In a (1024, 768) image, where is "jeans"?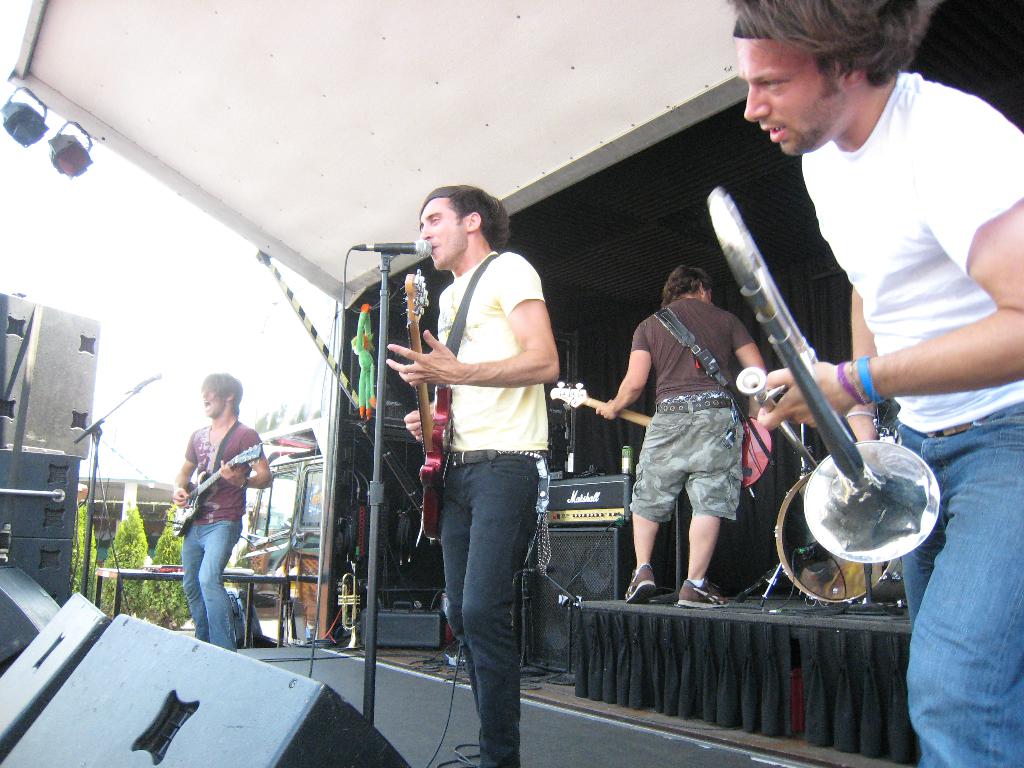
detection(426, 456, 547, 767).
